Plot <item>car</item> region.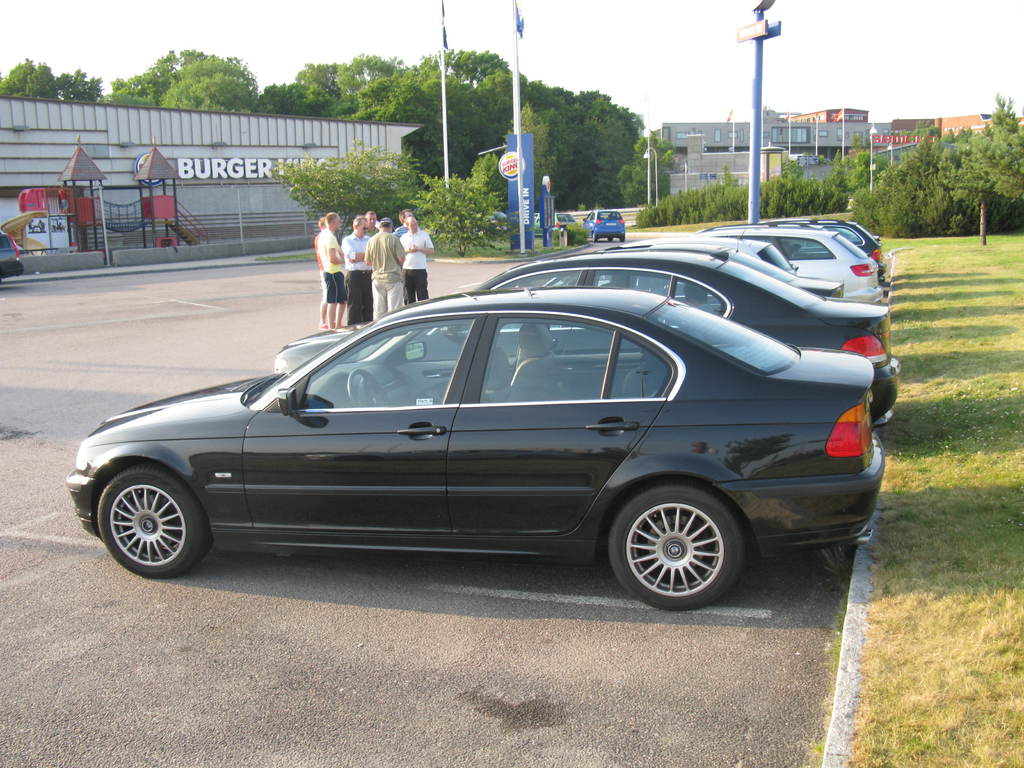
Plotted at region(1, 232, 20, 280).
